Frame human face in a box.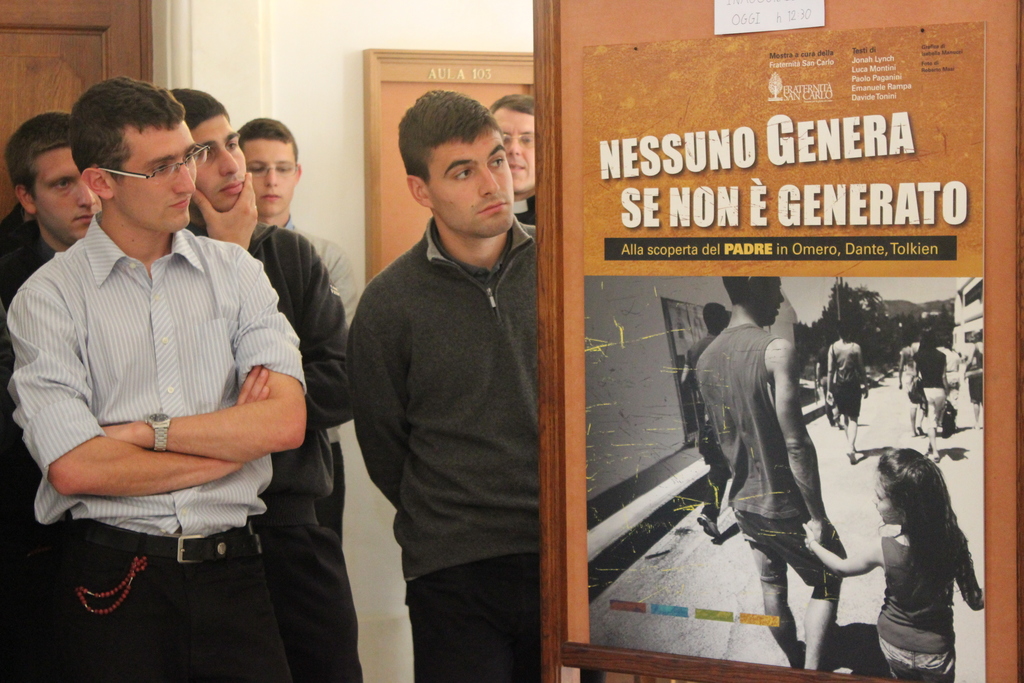
crop(110, 119, 195, 227).
